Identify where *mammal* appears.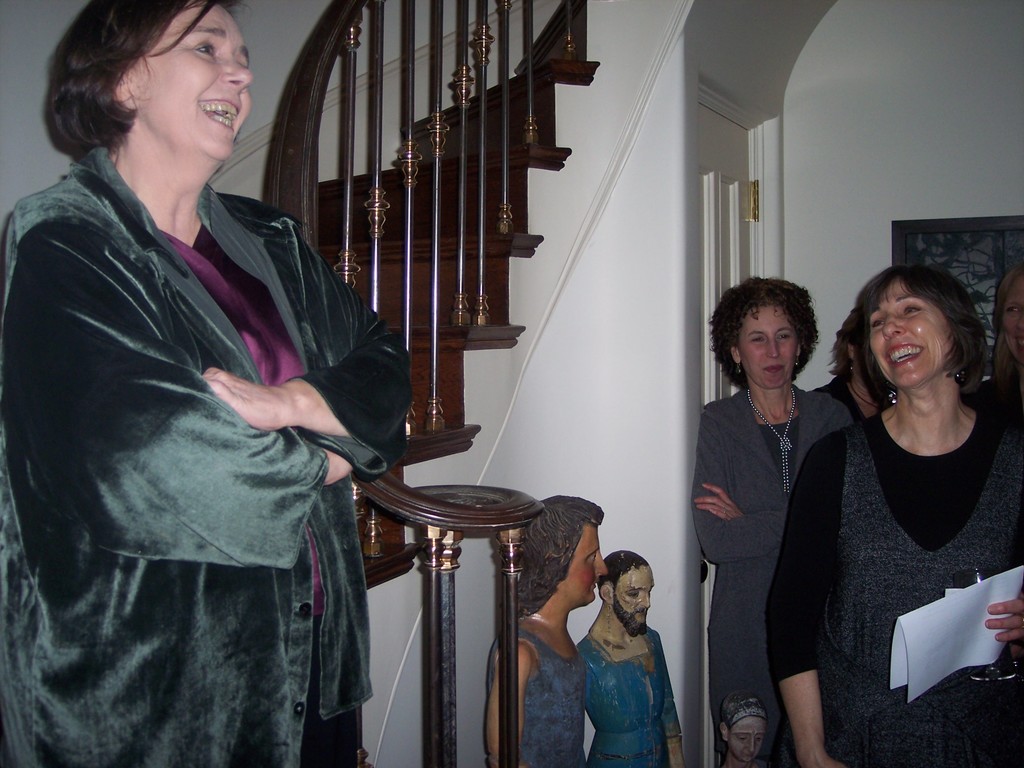
Appears at crop(0, 1, 415, 767).
